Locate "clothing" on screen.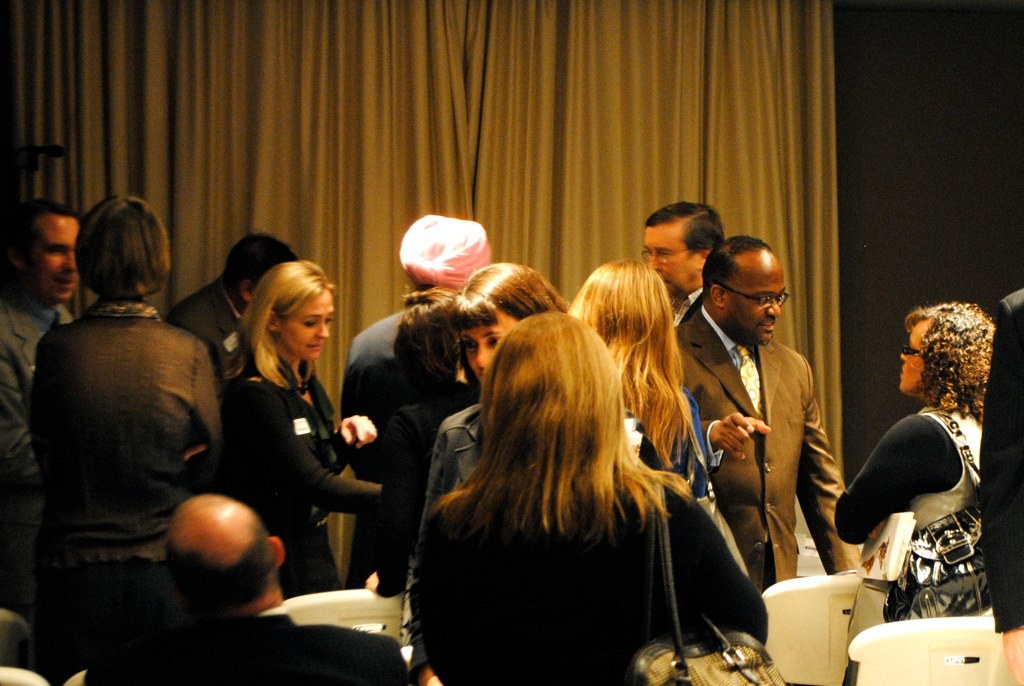
On screen at [631, 380, 716, 522].
